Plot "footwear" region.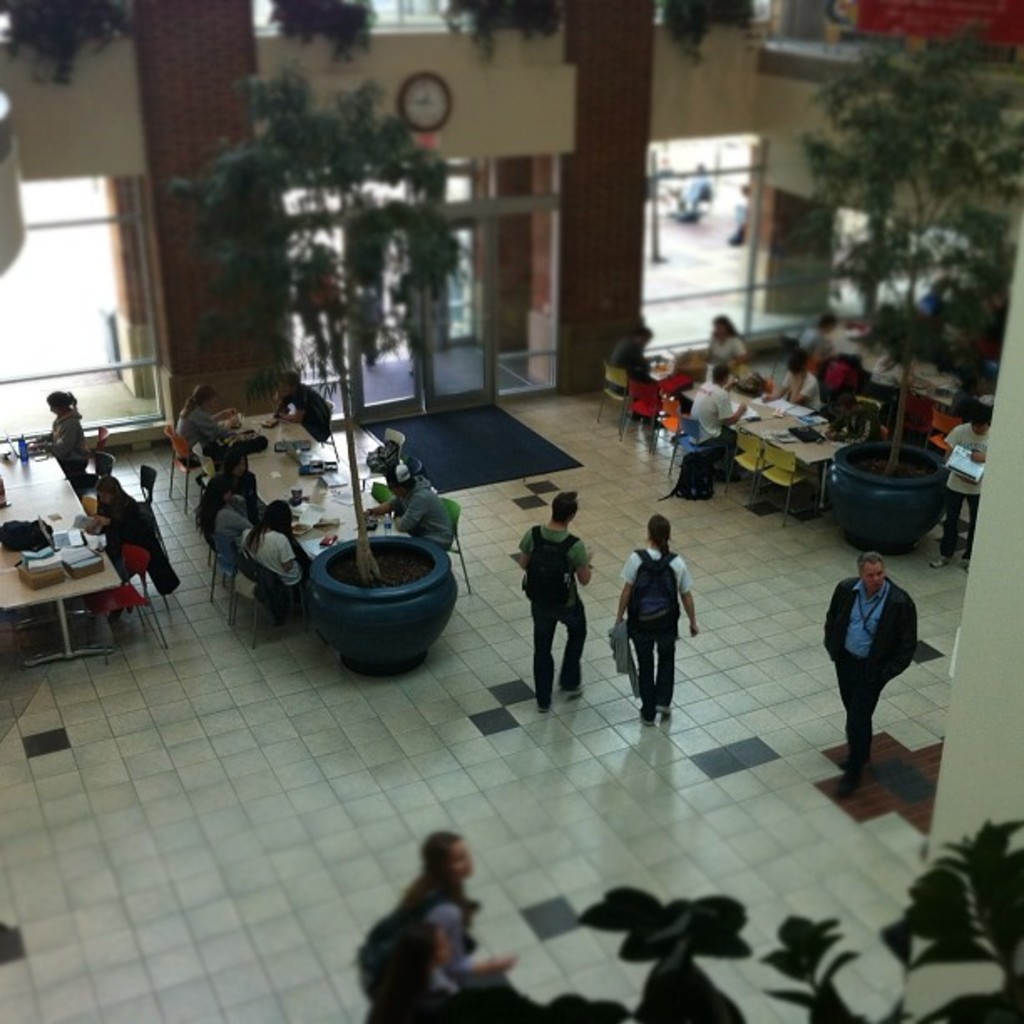
Plotted at box=[634, 714, 651, 728].
